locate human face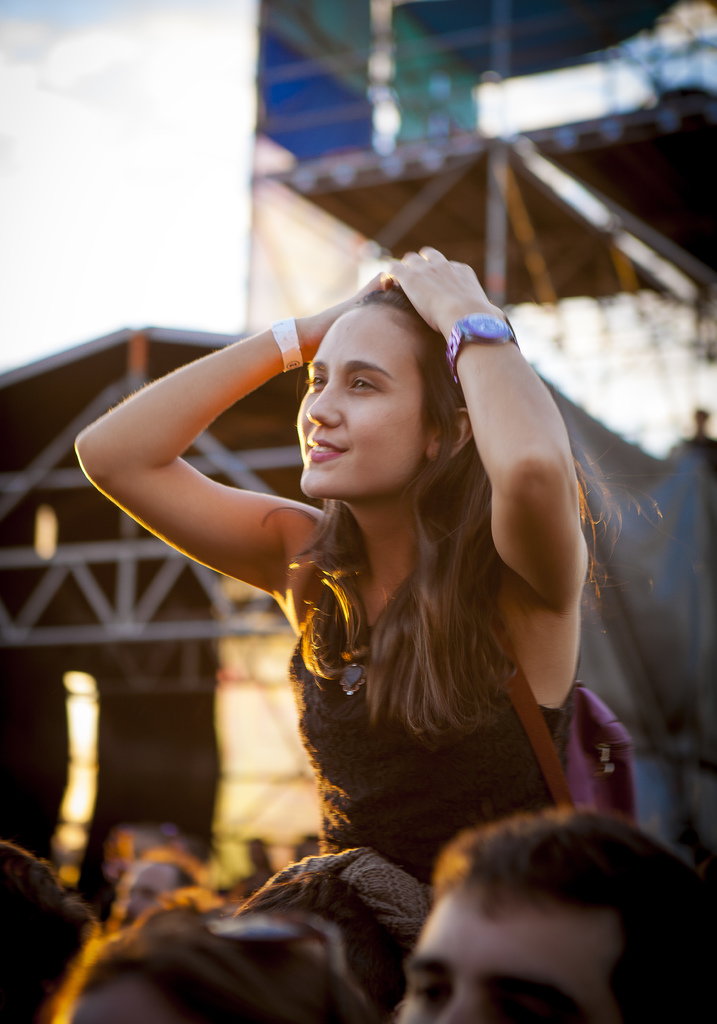
{"x1": 401, "y1": 884, "x2": 616, "y2": 1023}
